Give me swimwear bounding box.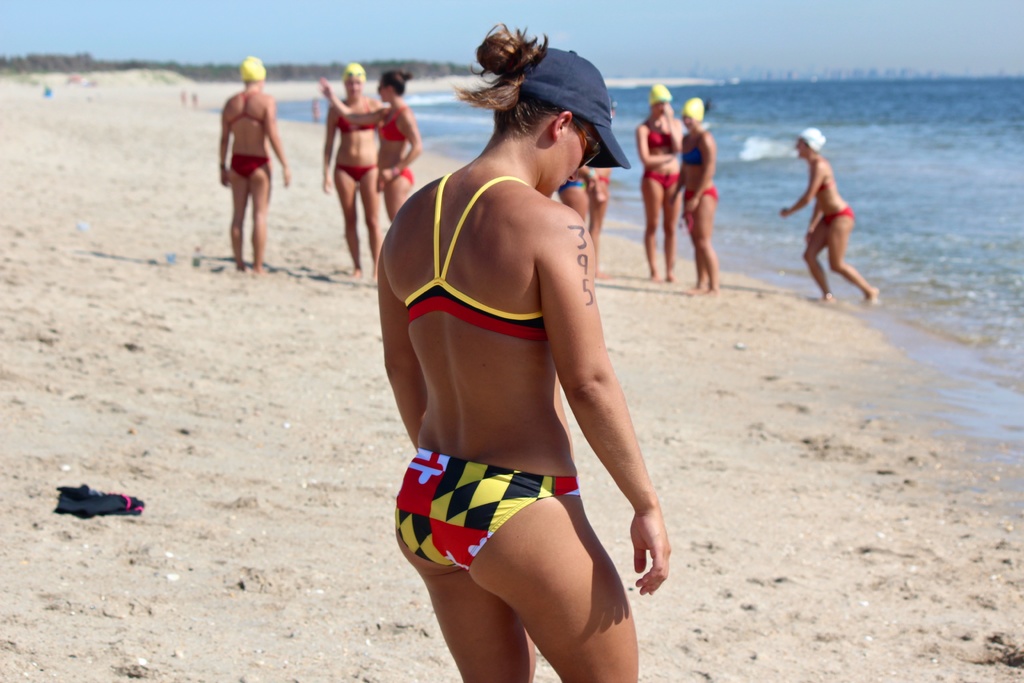
<bbox>234, 154, 274, 174</bbox>.
